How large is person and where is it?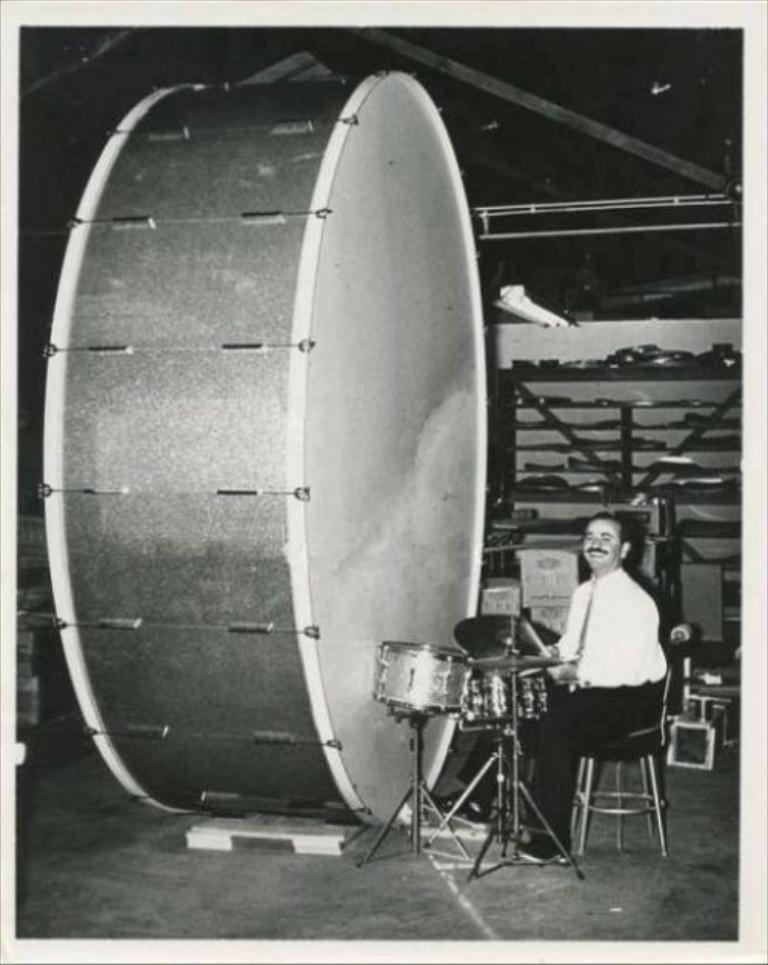
Bounding box: pyautogui.locateOnScreen(557, 485, 682, 834).
